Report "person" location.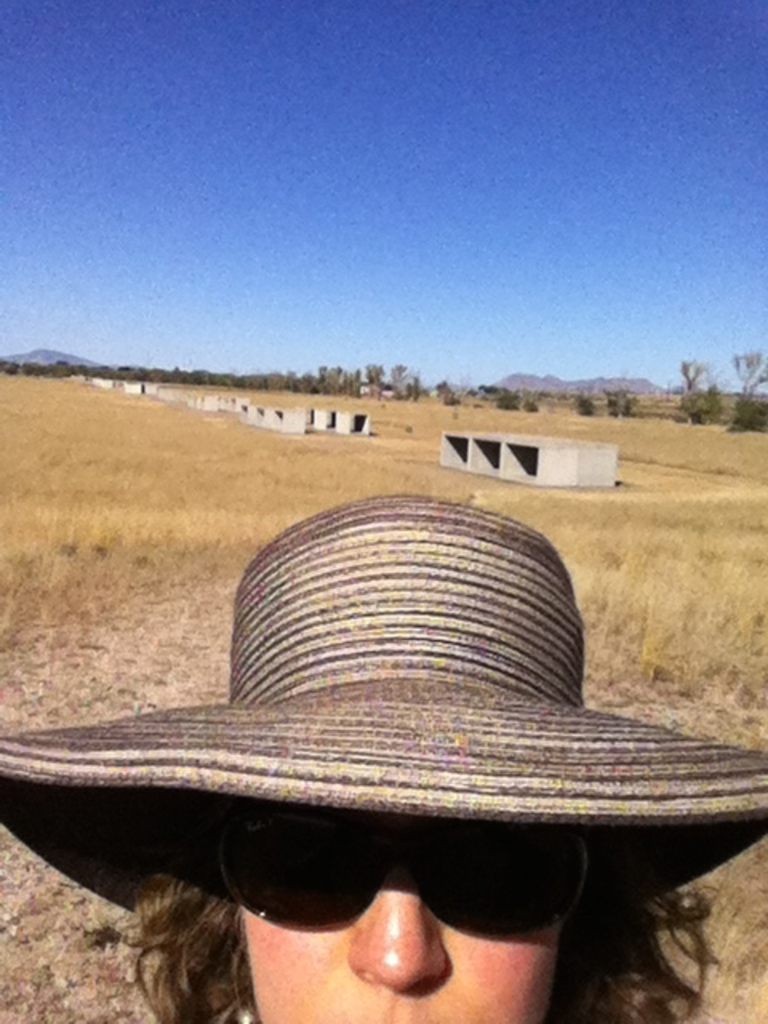
Report: box(0, 493, 766, 1022).
